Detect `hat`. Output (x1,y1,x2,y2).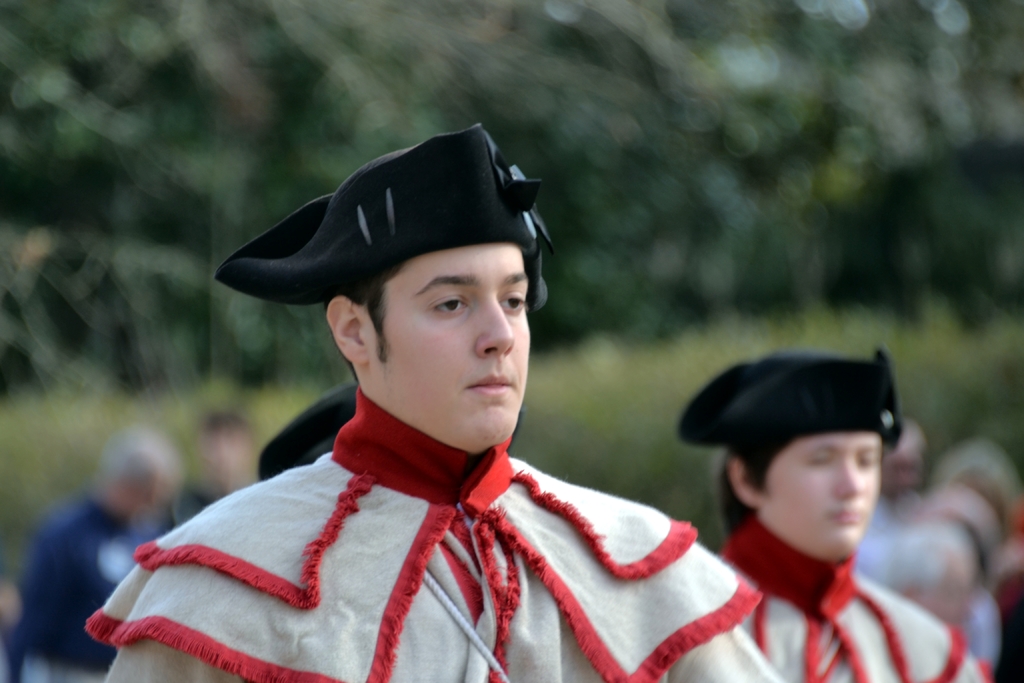
(256,386,352,478).
